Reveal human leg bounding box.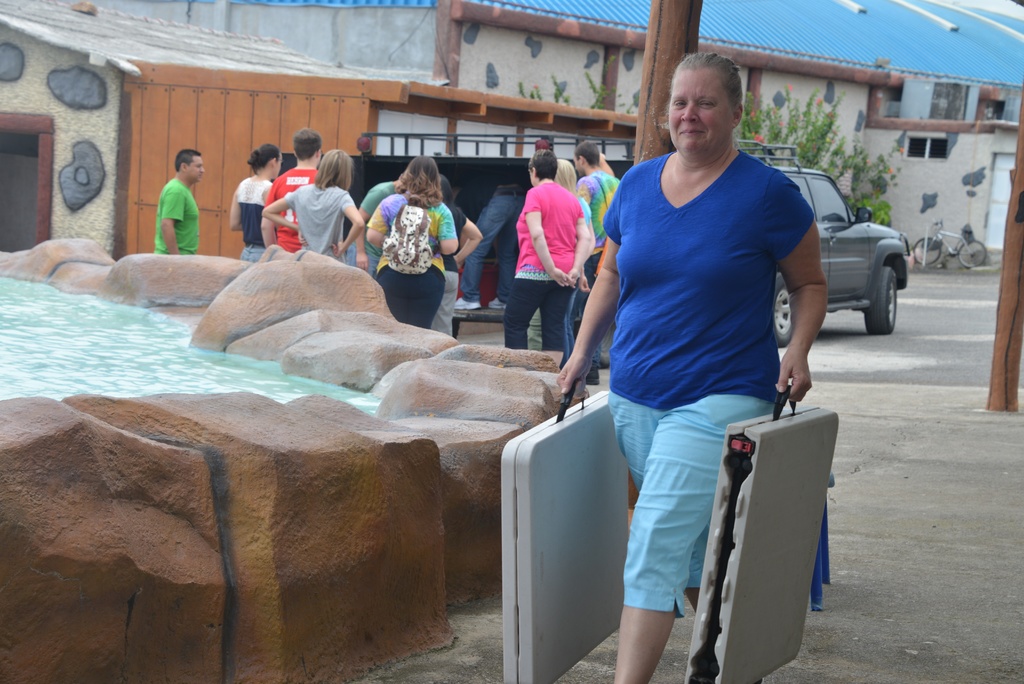
Revealed: pyautogui.locateOnScreen(605, 389, 772, 683).
